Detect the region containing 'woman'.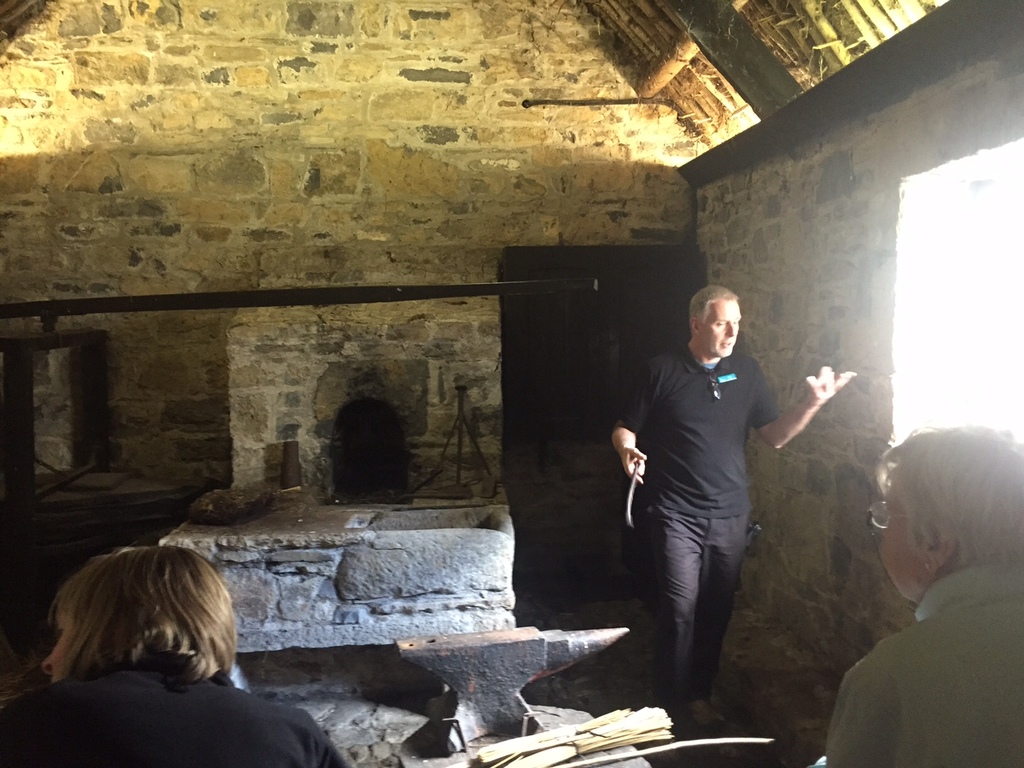
pyautogui.locateOnScreen(22, 520, 362, 759).
